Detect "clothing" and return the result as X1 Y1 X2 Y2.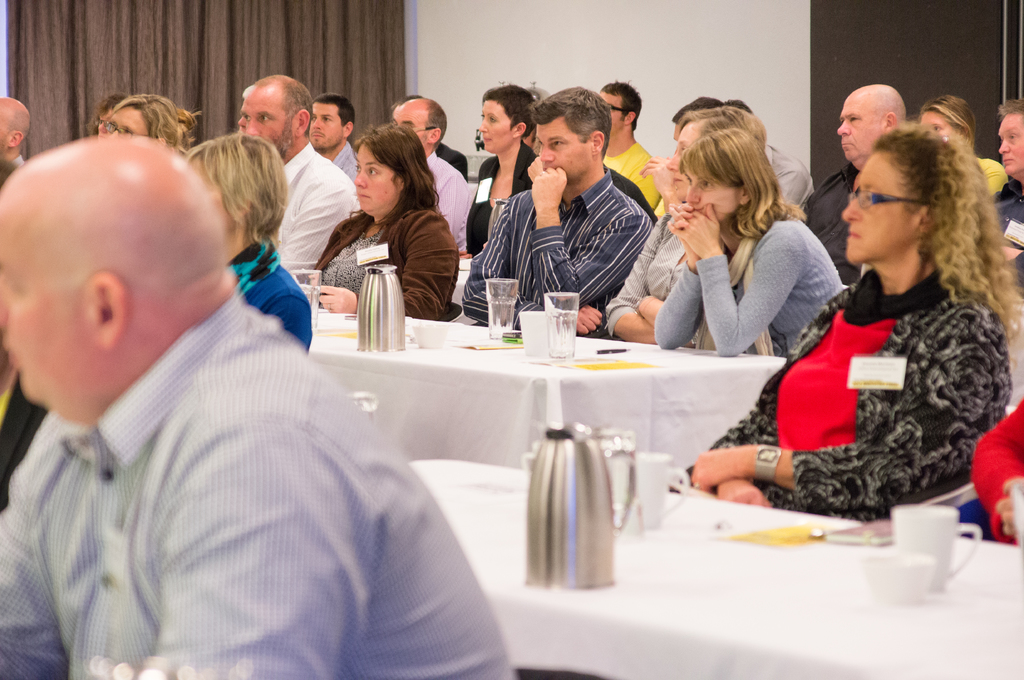
435 150 474 256.
